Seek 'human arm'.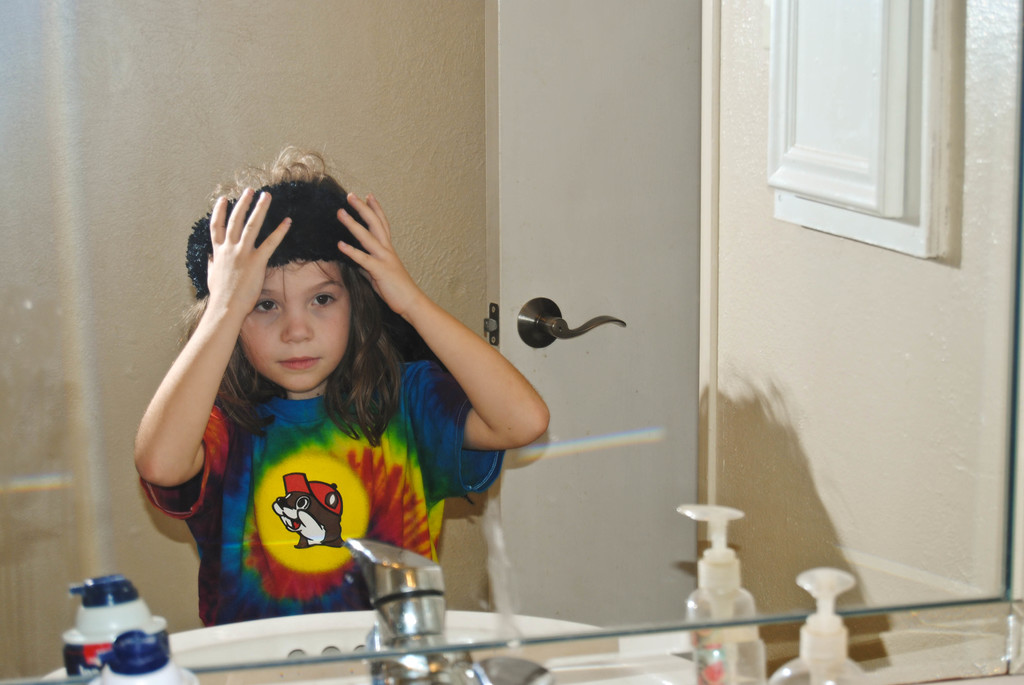
x1=135, y1=235, x2=250, y2=555.
